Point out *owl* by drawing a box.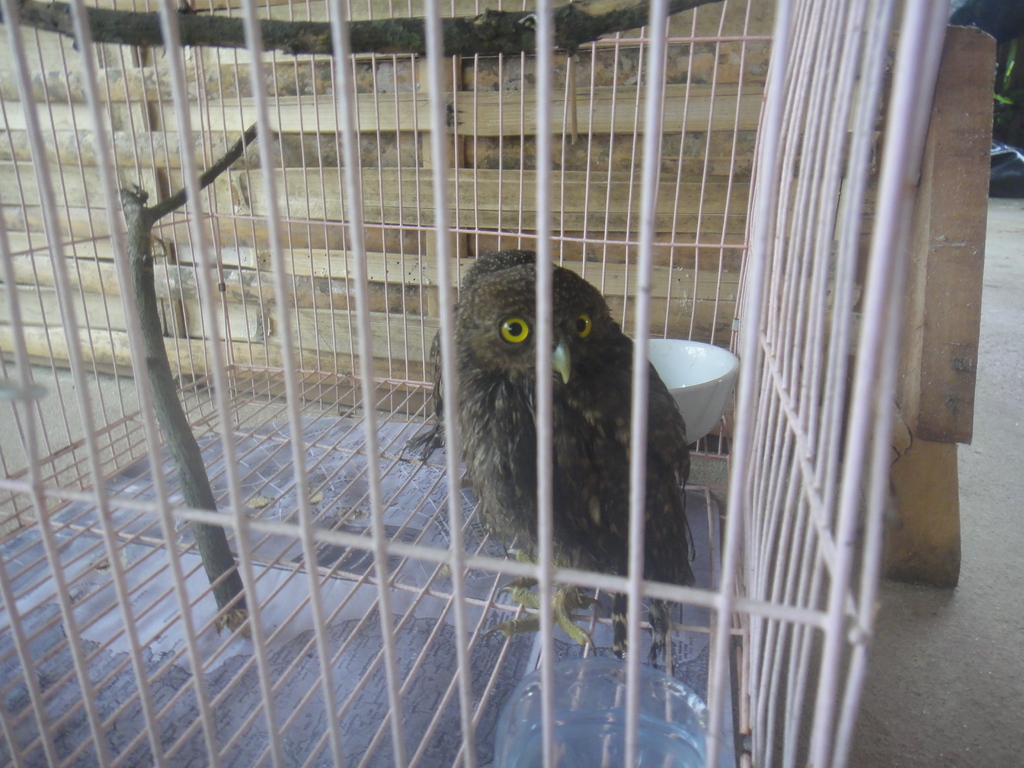
(x1=412, y1=246, x2=698, y2=657).
